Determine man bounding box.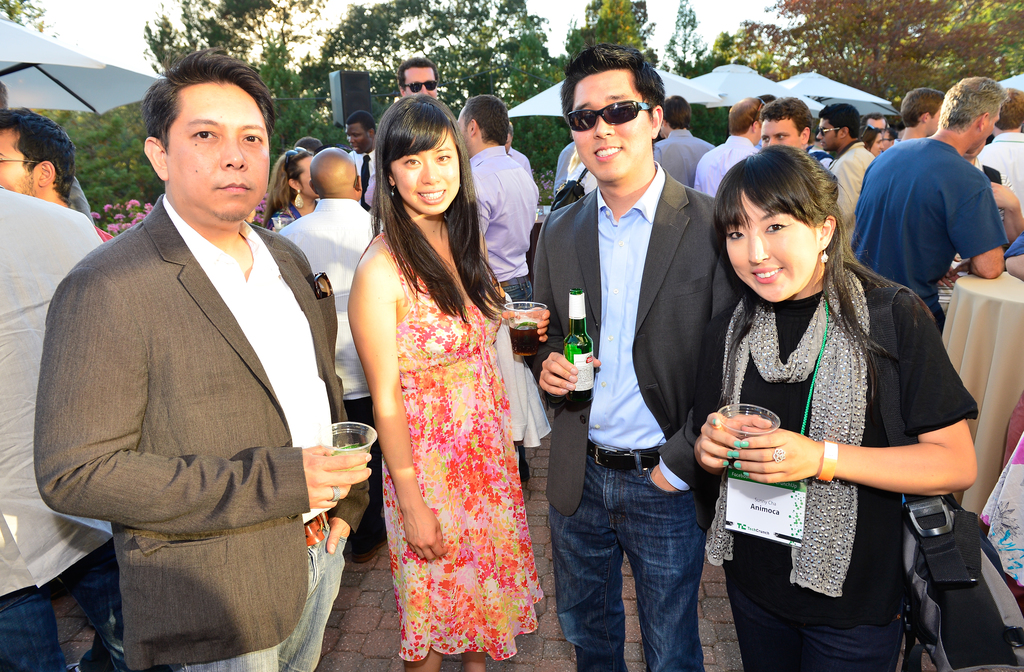
Determined: x1=452, y1=93, x2=538, y2=488.
